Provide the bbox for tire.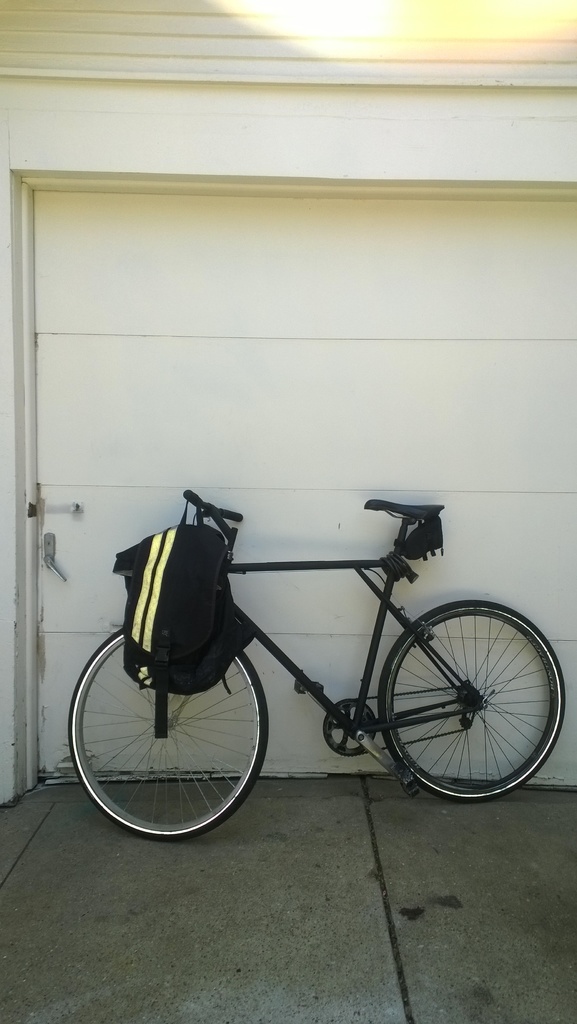
l=377, t=595, r=567, b=802.
